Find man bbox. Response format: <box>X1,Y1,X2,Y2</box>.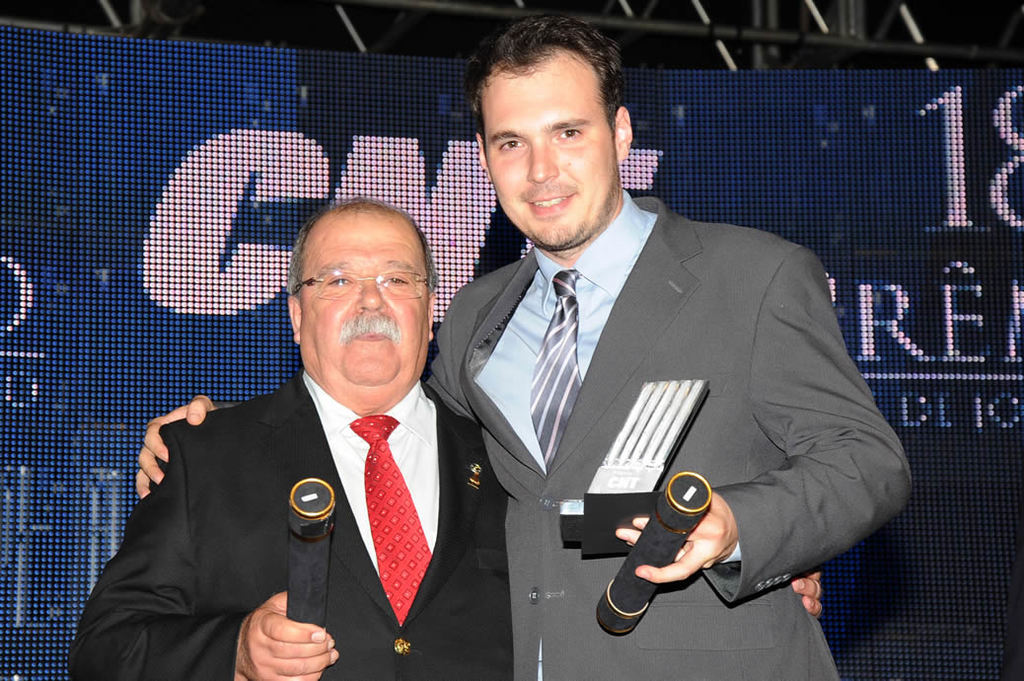
<box>69,192,823,680</box>.
